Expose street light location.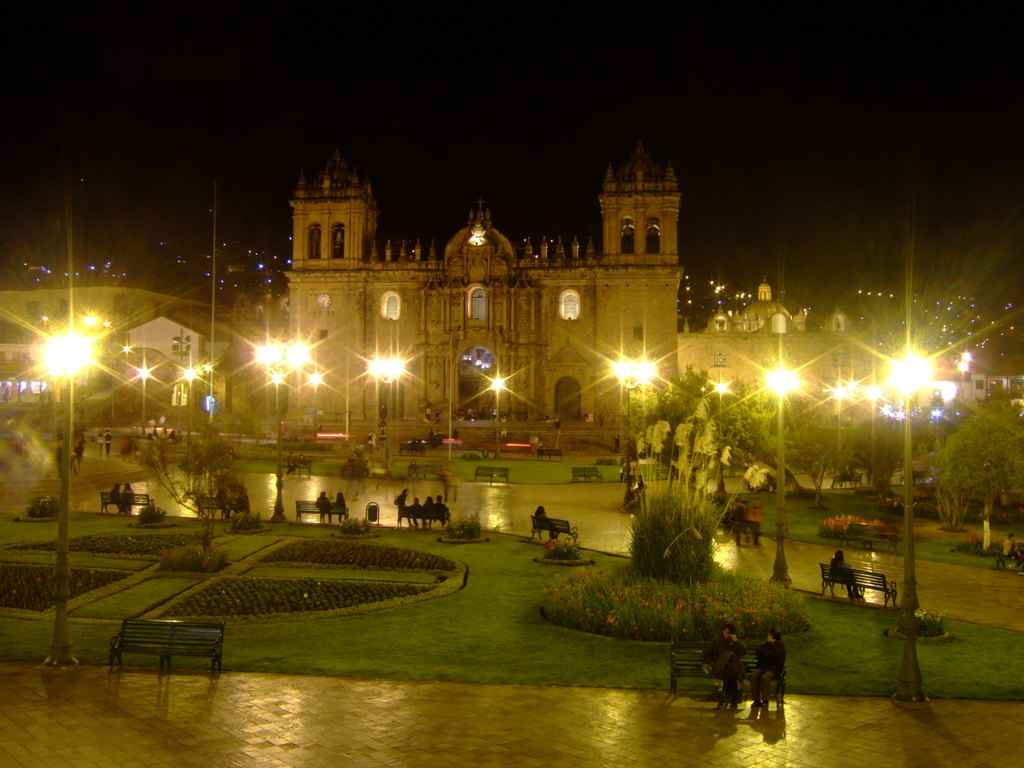
Exposed at x1=488 y1=372 x2=506 y2=460.
